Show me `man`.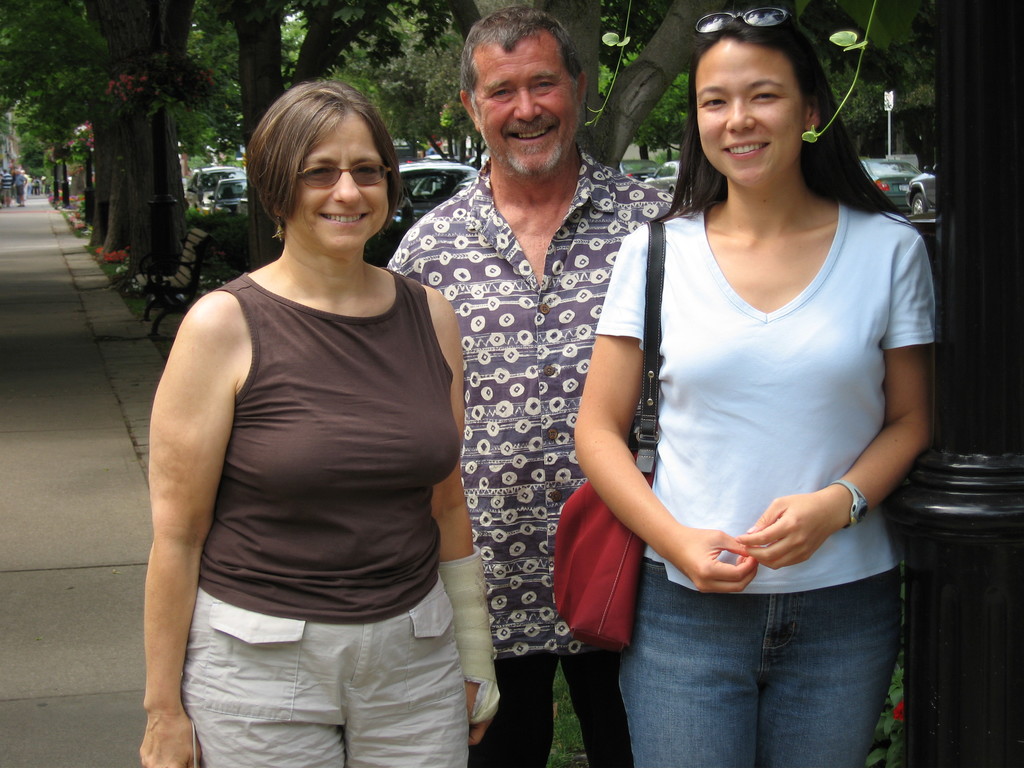
`man` is here: locate(3, 168, 10, 211).
